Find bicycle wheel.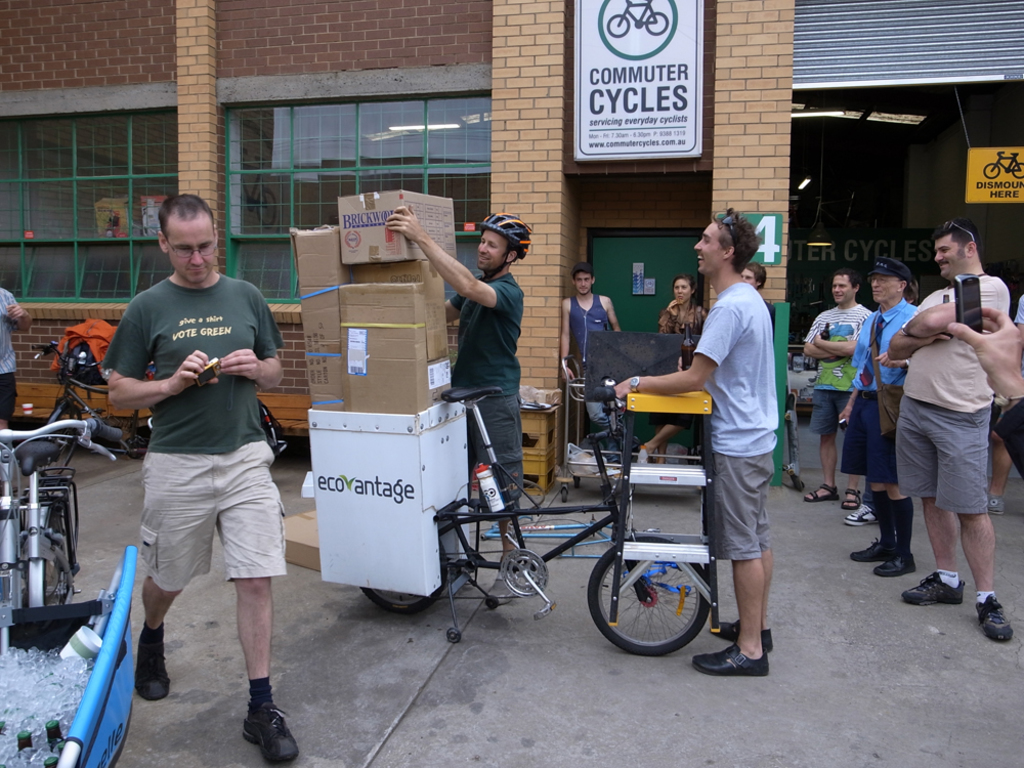
left=38, top=397, right=87, bottom=483.
